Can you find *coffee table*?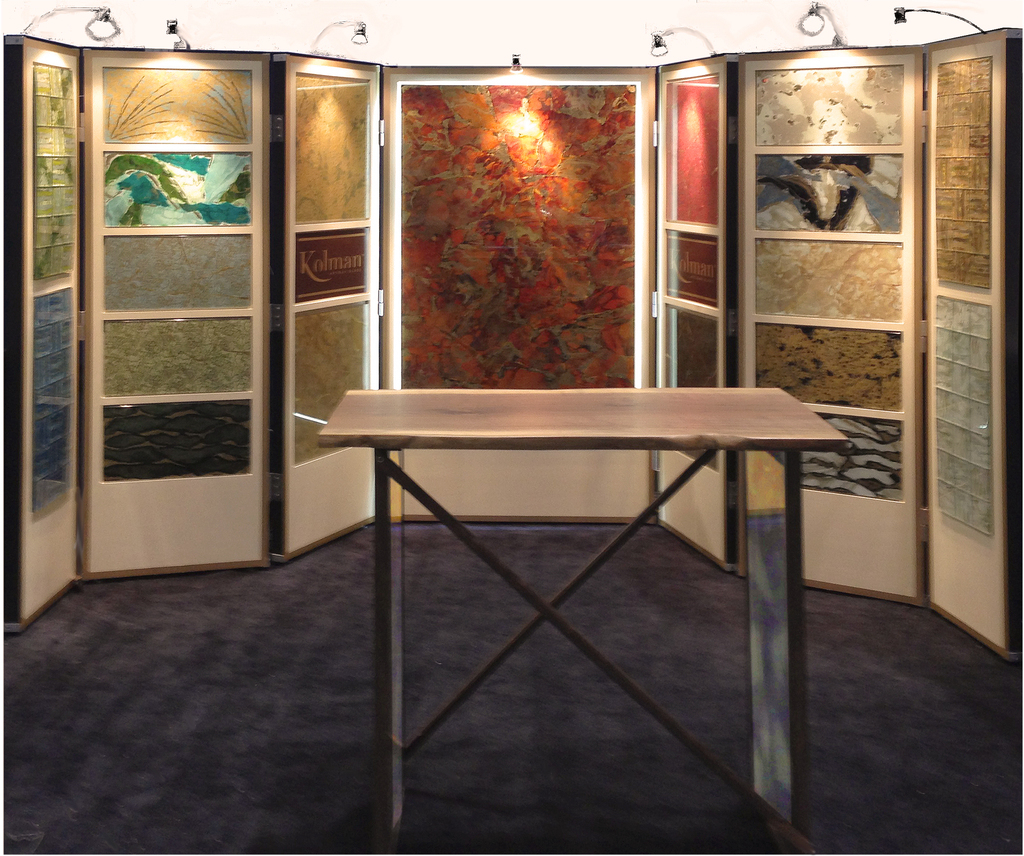
Yes, bounding box: rect(314, 346, 853, 801).
